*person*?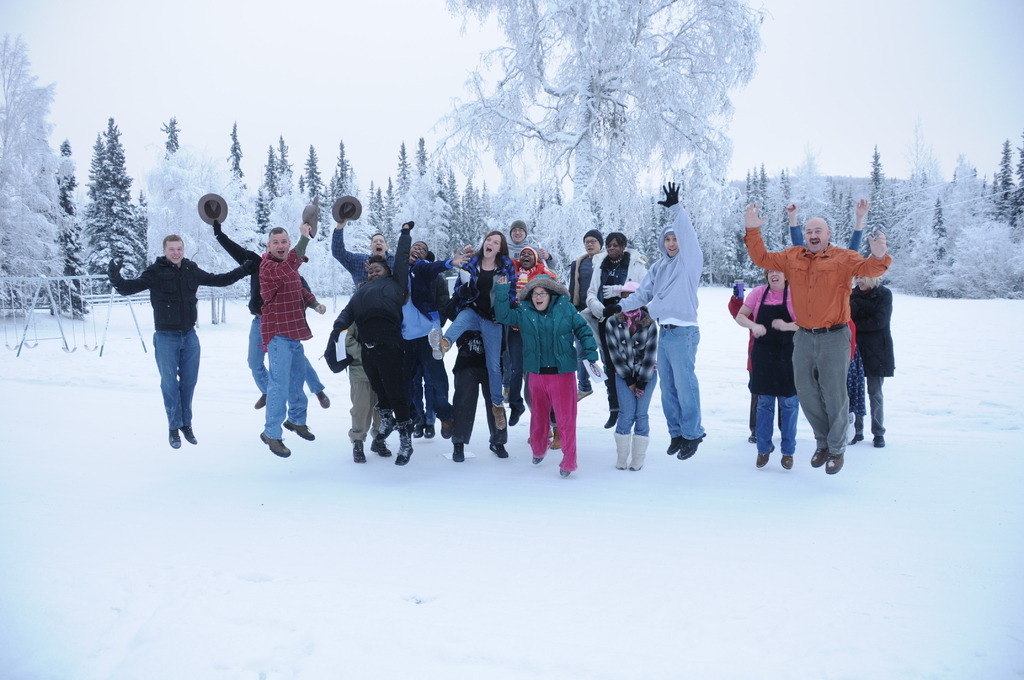
box=[427, 230, 518, 430]
